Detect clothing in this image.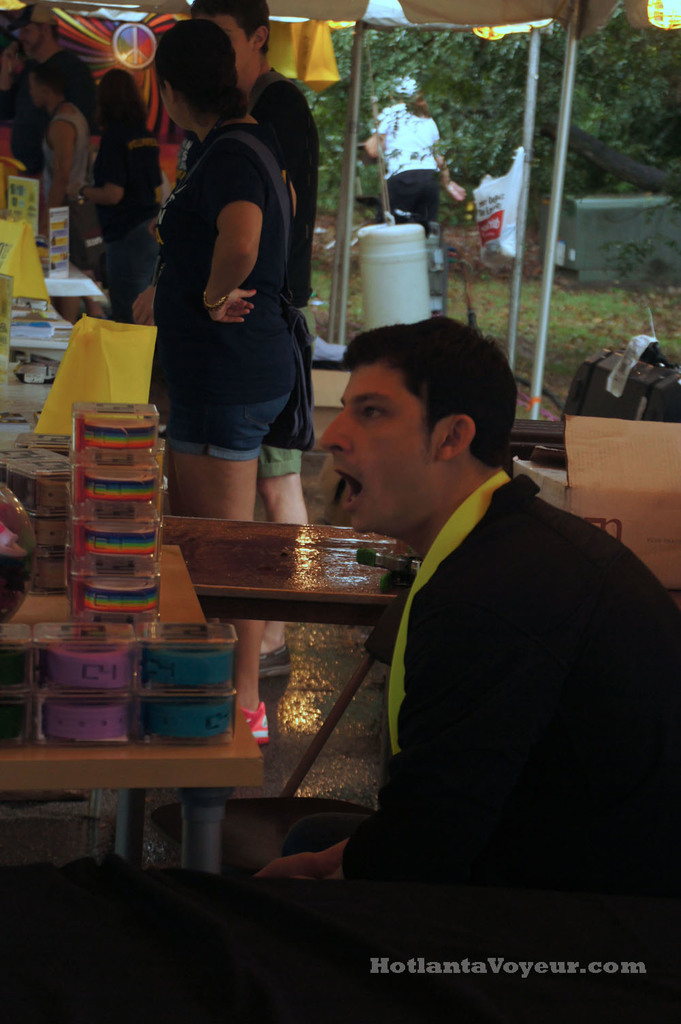
Detection: box(368, 91, 445, 233).
